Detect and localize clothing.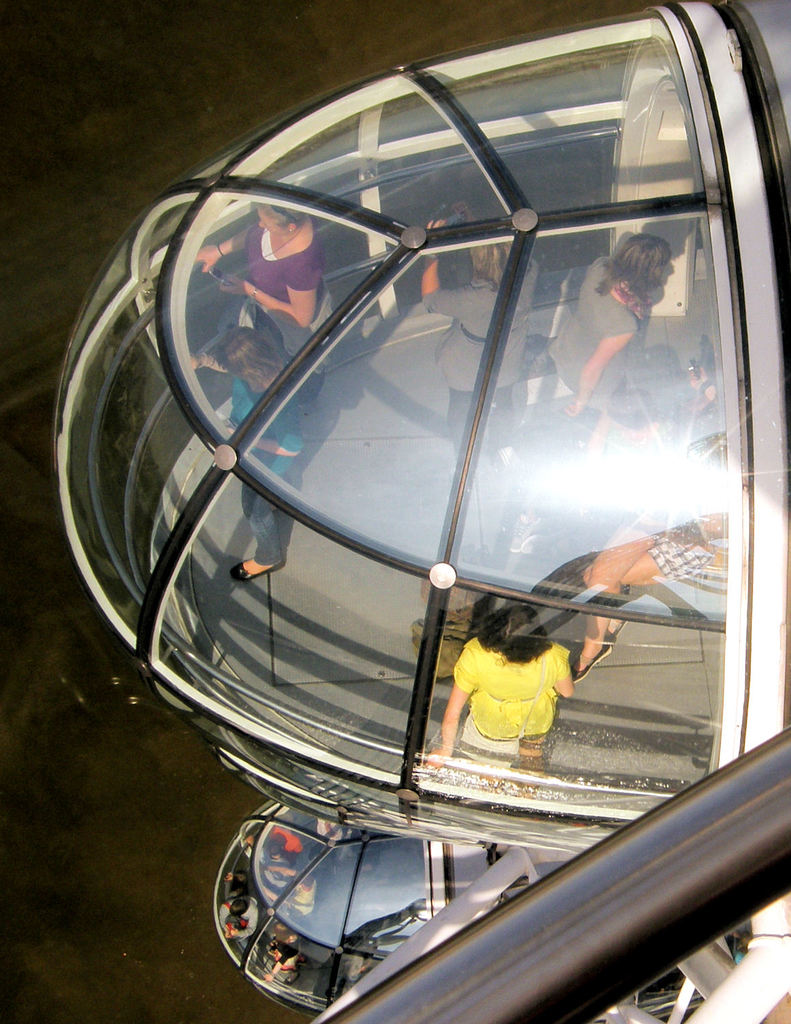
Localized at l=244, t=207, r=330, b=311.
